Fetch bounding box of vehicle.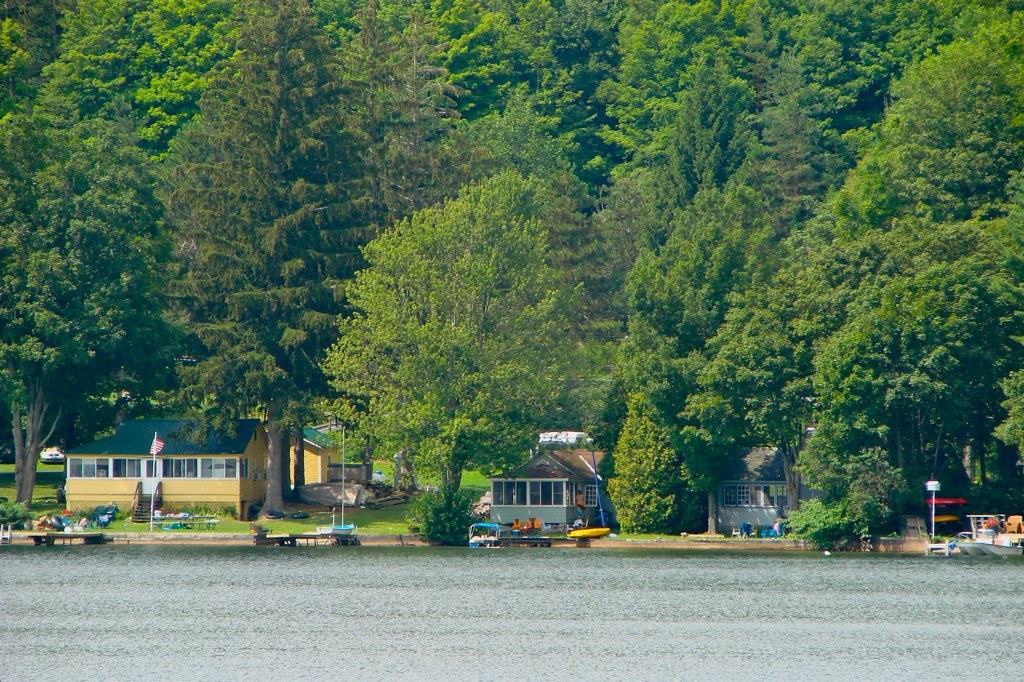
Bbox: 483/517/606/546.
